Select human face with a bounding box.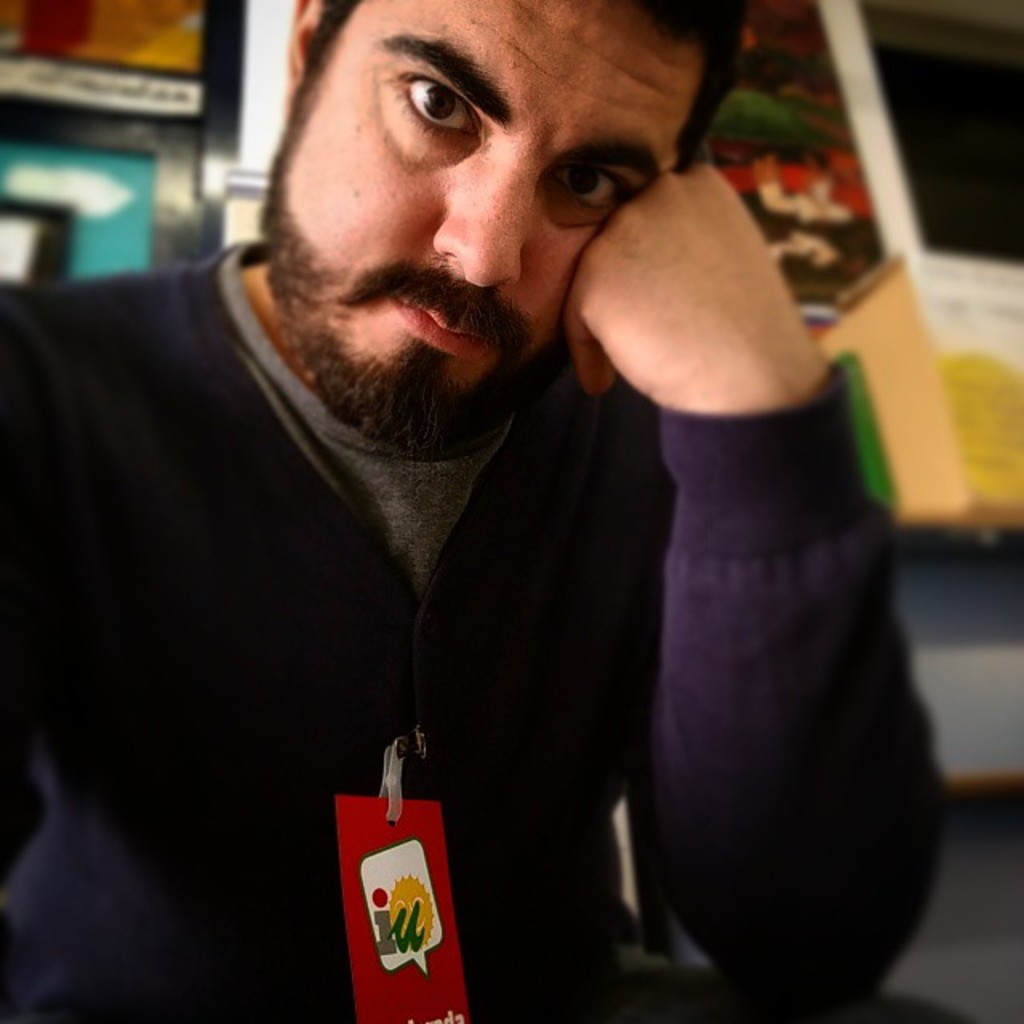
[x1=267, y1=0, x2=707, y2=424].
